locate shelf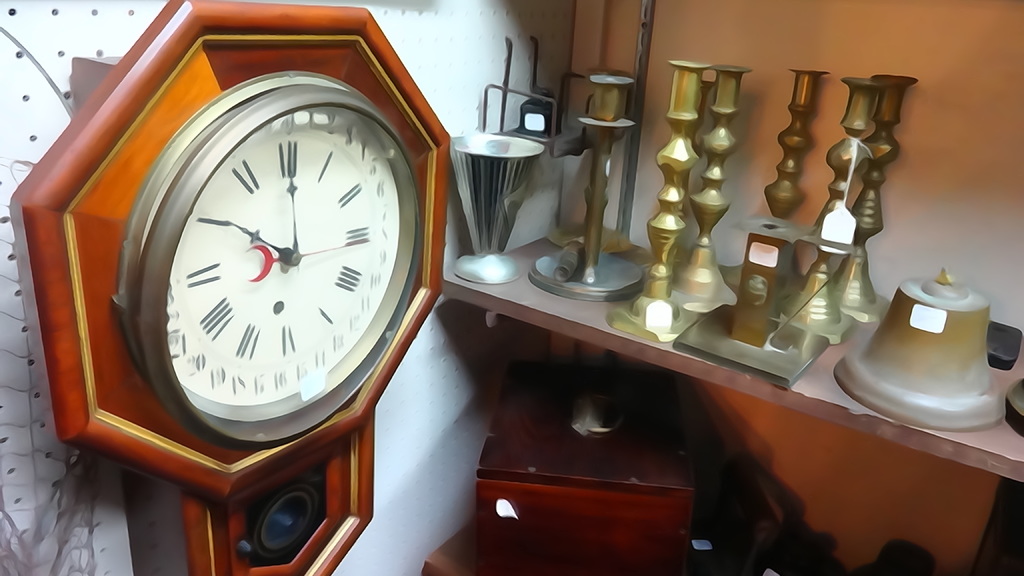
box=[428, 310, 1020, 575]
